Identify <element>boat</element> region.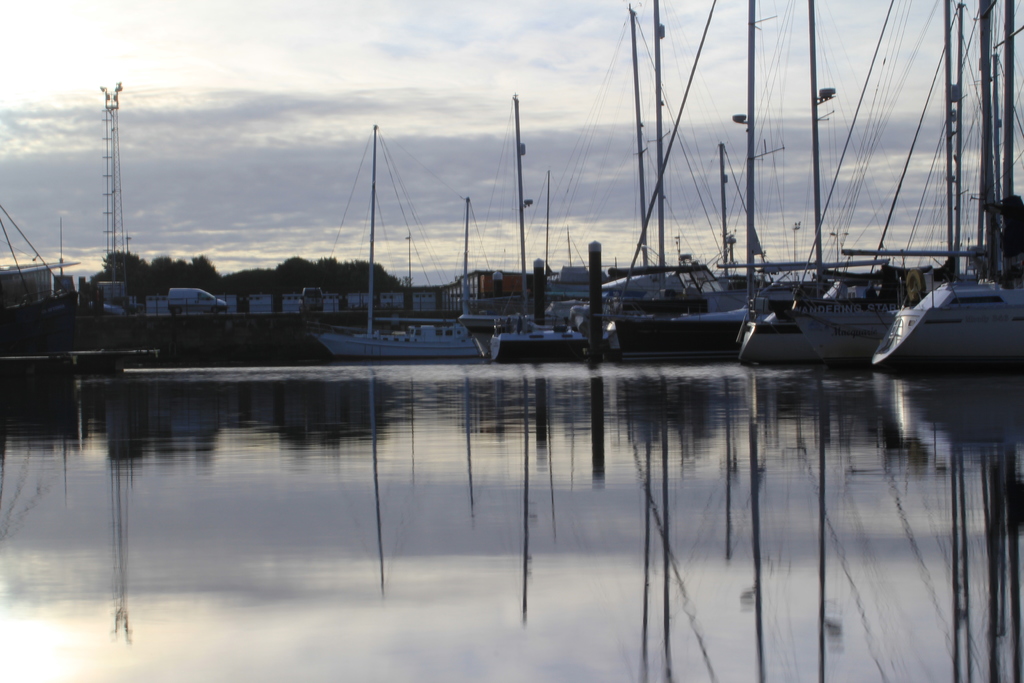
Region: bbox=[735, 0, 888, 361].
